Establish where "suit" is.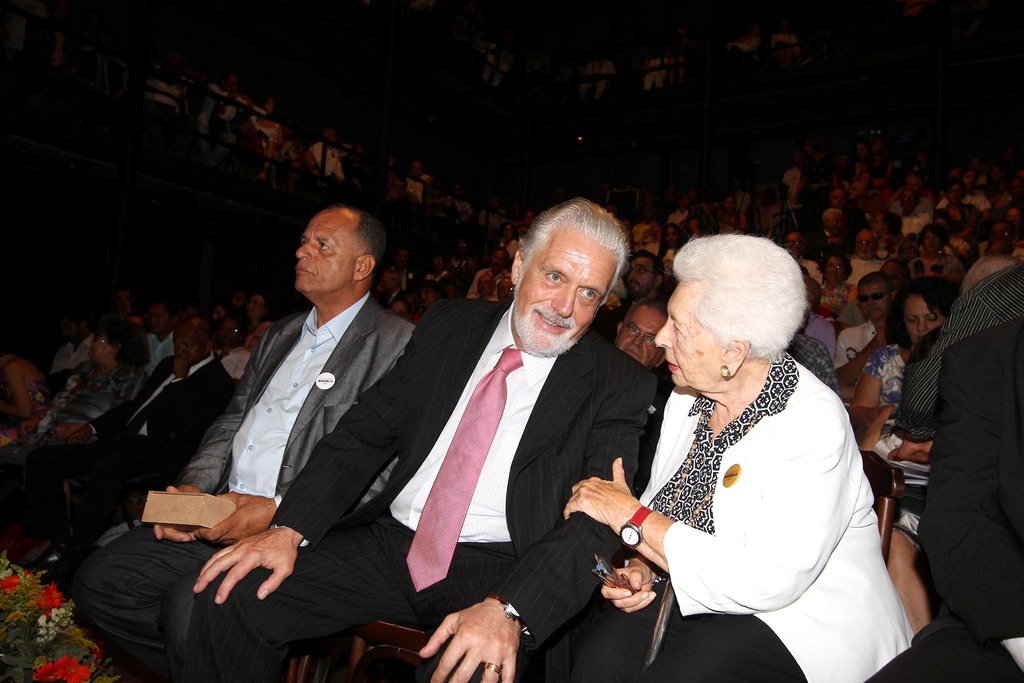
Established at <region>510, 352, 916, 682</region>.
